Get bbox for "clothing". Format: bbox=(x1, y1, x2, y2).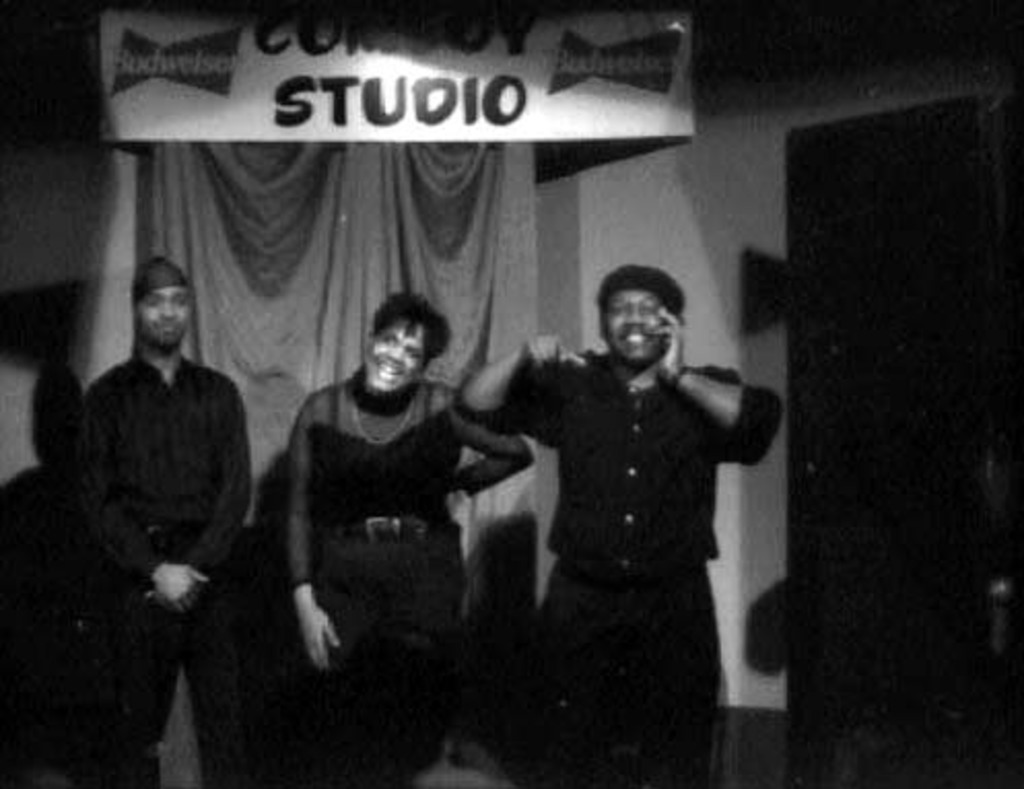
bbox=(297, 375, 530, 775).
